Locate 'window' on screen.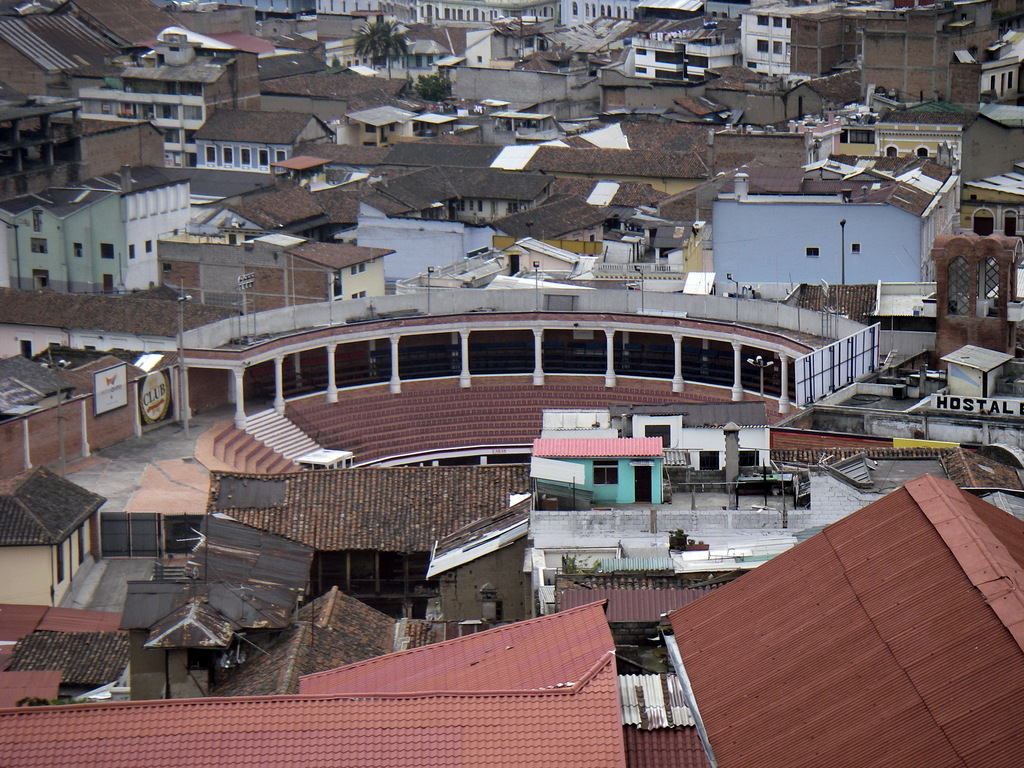
On screen at (x1=35, y1=267, x2=50, y2=292).
